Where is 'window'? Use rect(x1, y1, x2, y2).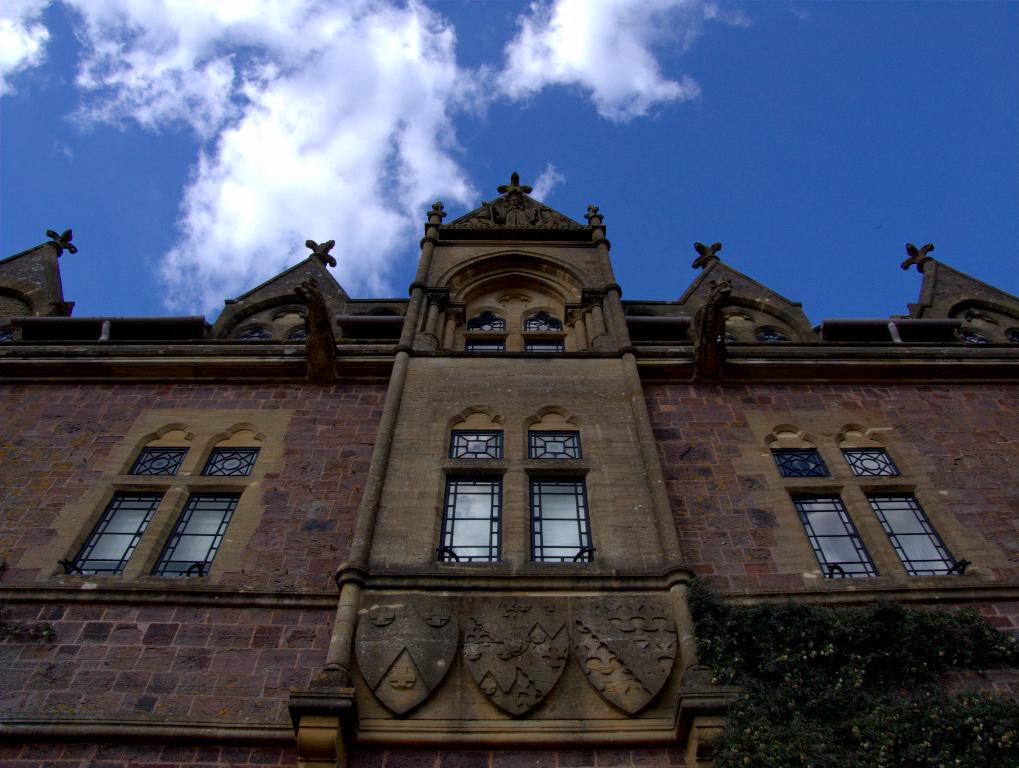
rect(147, 488, 240, 581).
